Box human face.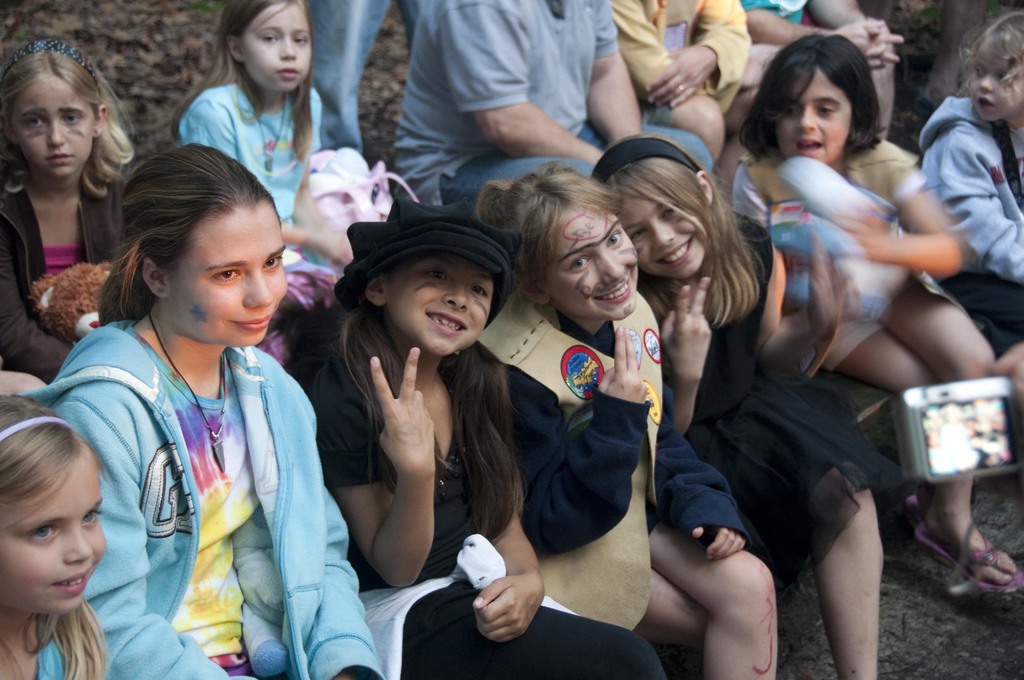
{"x1": 774, "y1": 66, "x2": 853, "y2": 164}.
